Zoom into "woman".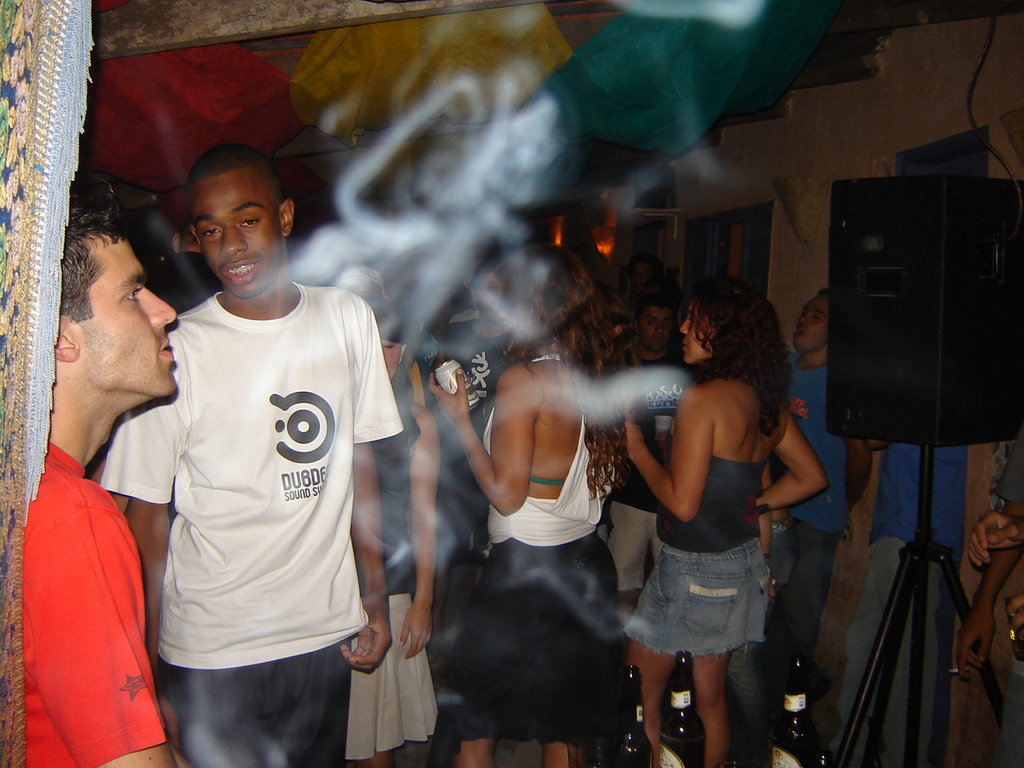
Zoom target: detection(428, 246, 620, 767).
